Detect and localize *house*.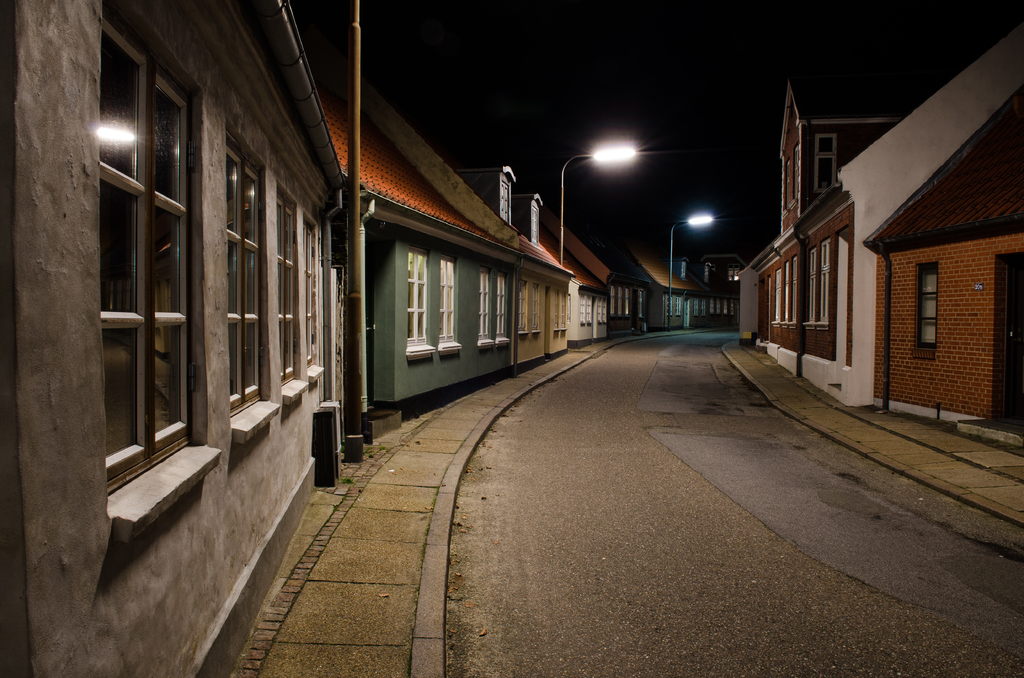
Localized at rect(511, 198, 605, 348).
